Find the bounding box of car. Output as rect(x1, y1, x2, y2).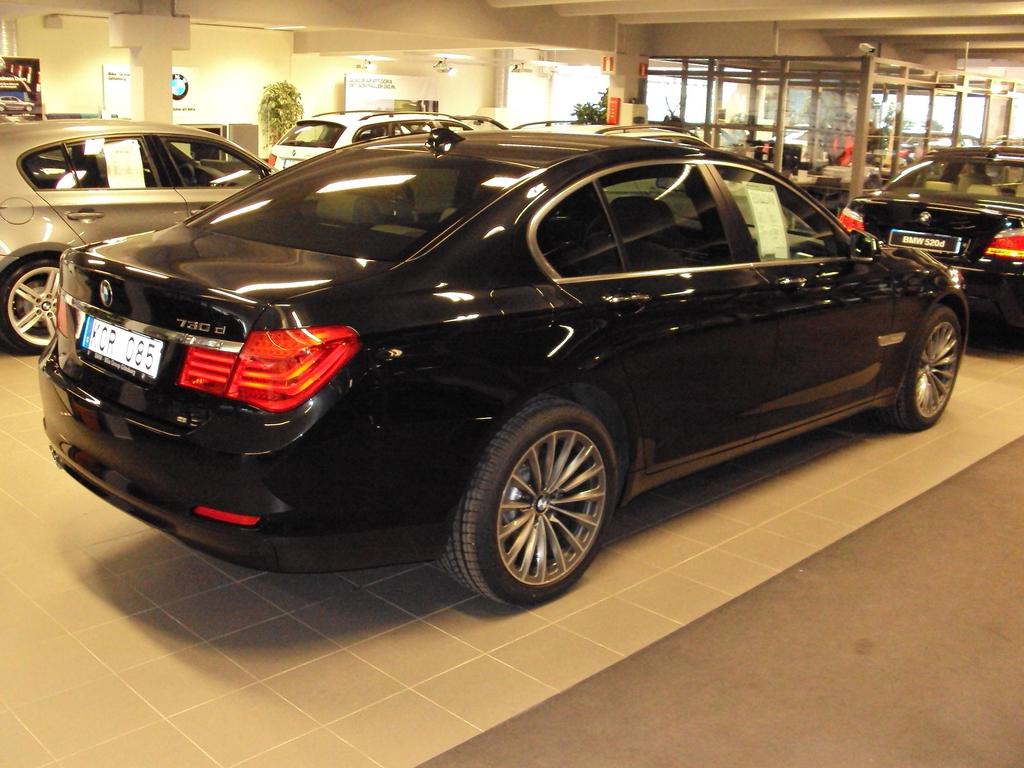
rect(0, 117, 318, 364).
